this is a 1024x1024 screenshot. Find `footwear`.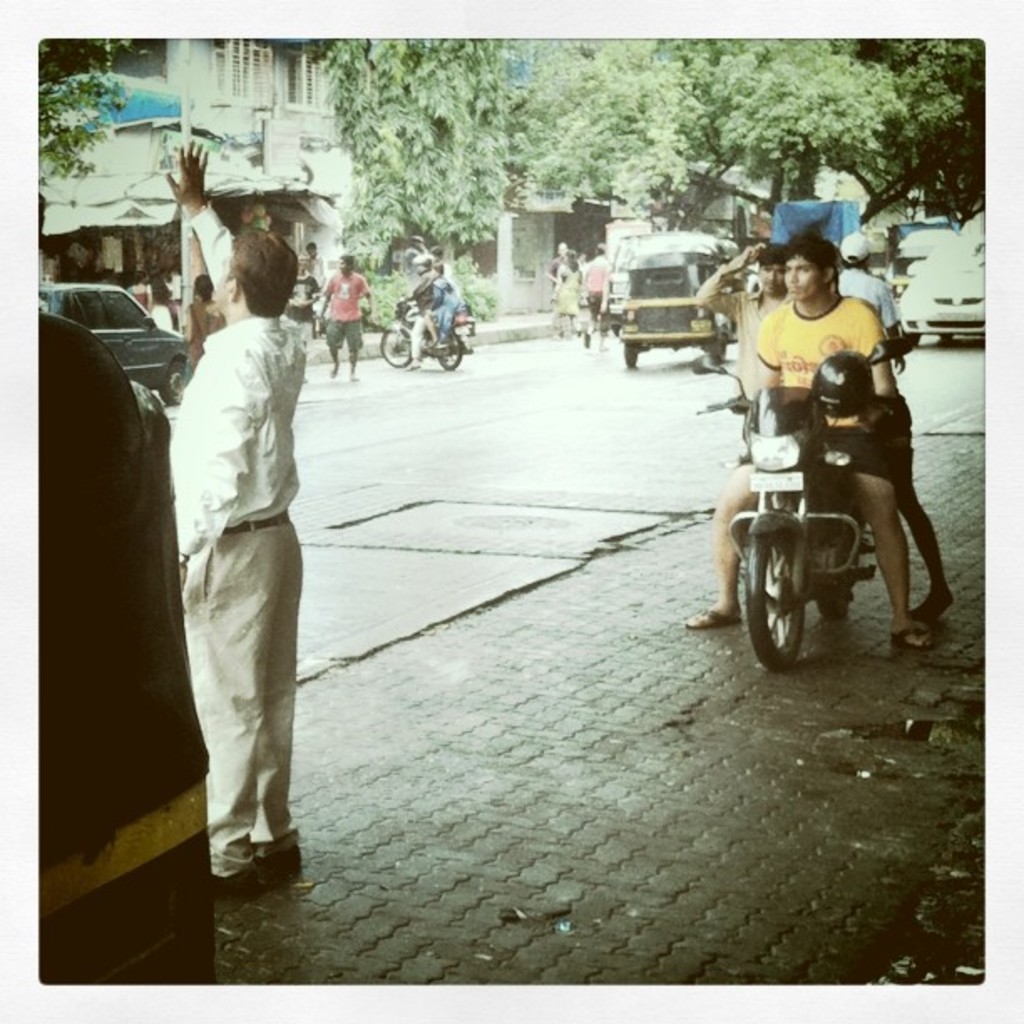
Bounding box: x1=676 y1=601 x2=741 y2=629.
